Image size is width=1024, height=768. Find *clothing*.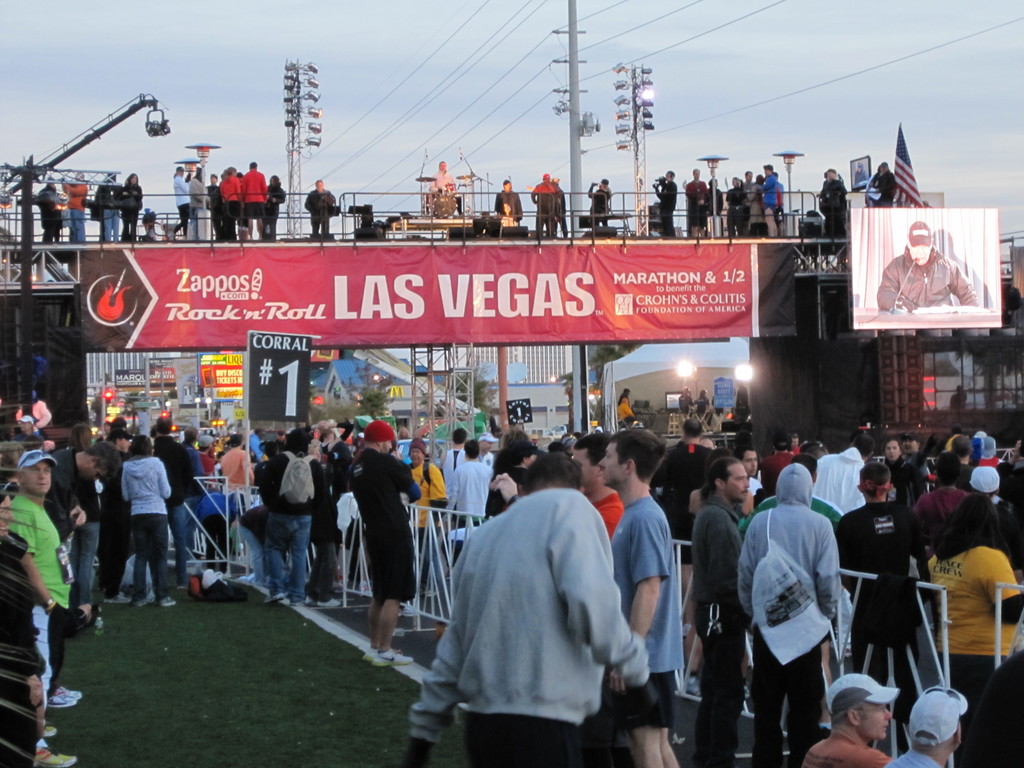
(x1=424, y1=468, x2=654, y2=758).
